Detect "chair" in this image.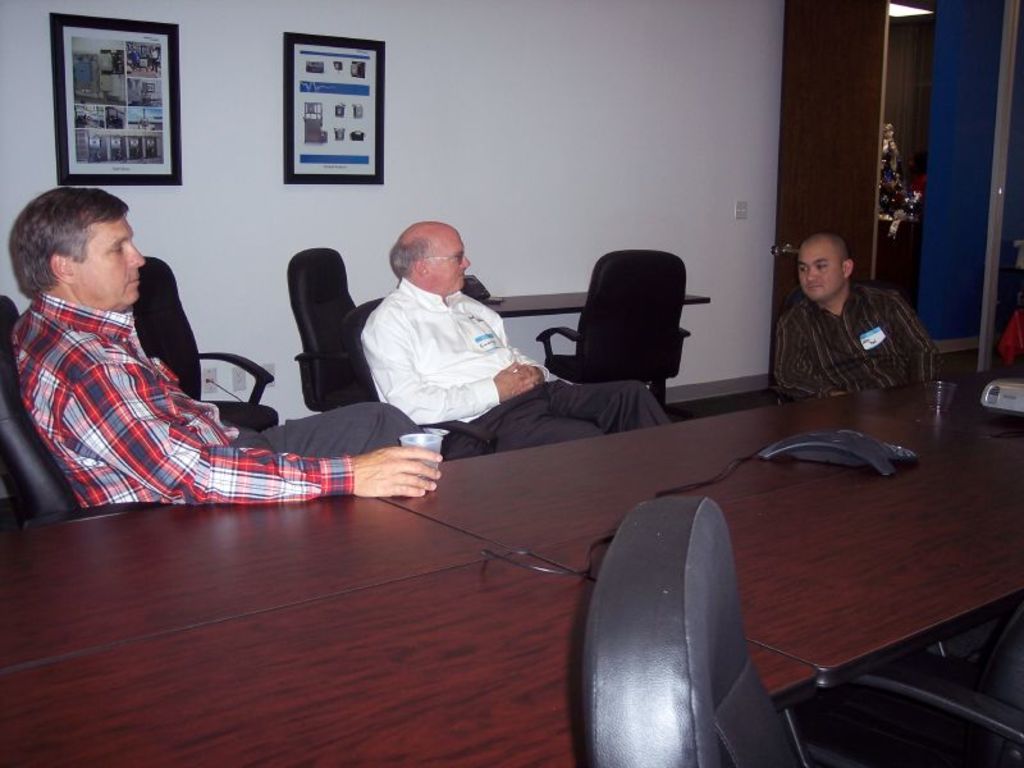
Detection: {"left": 129, "top": 257, "right": 278, "bottom": 434}.
